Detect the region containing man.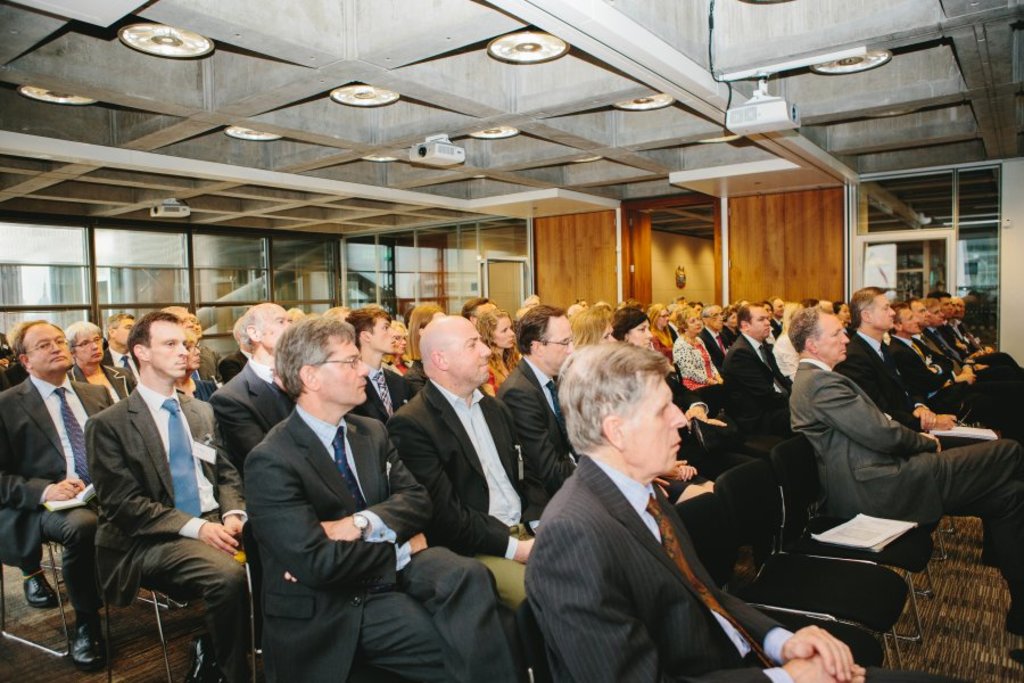
pyautogui.locateOnScreen(935, 294, 969, 355).
